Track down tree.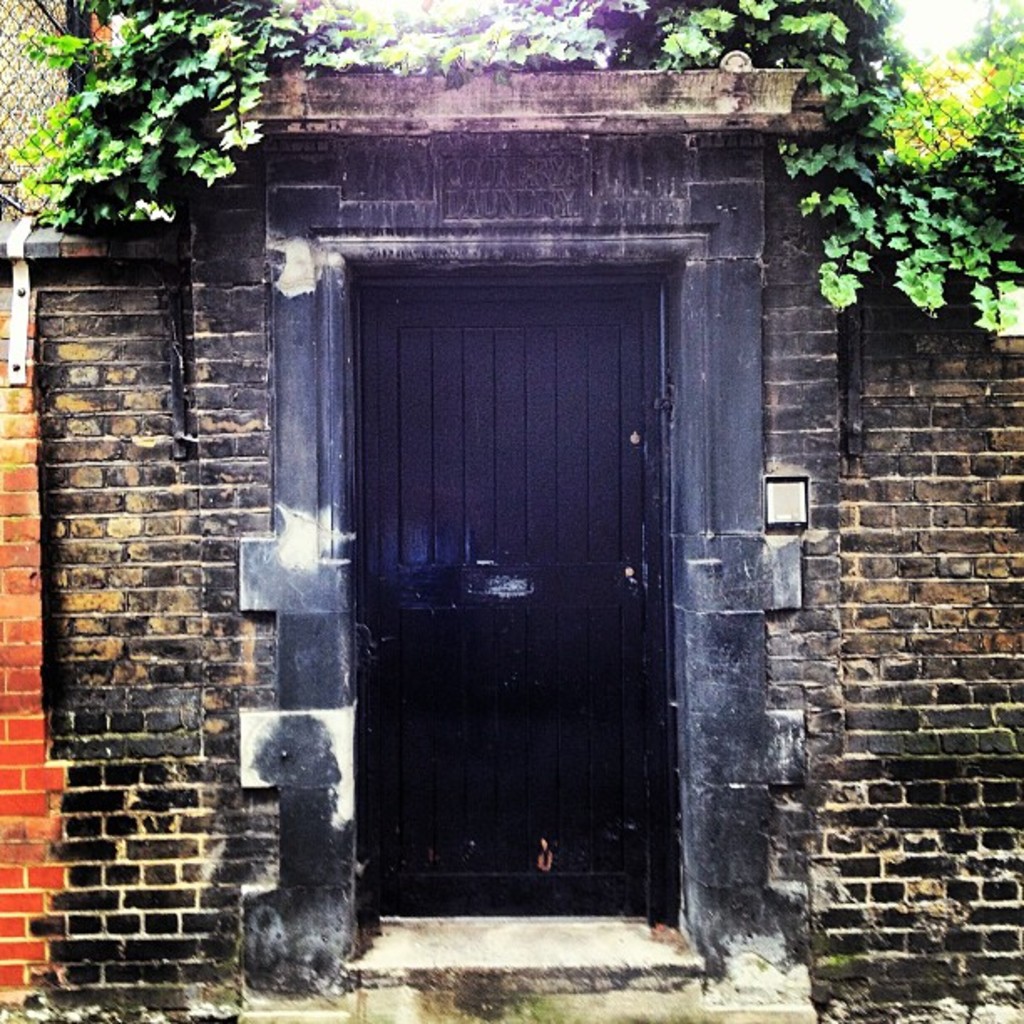
Tracked to (left=0, top=0, right=1022, bottom=336).
